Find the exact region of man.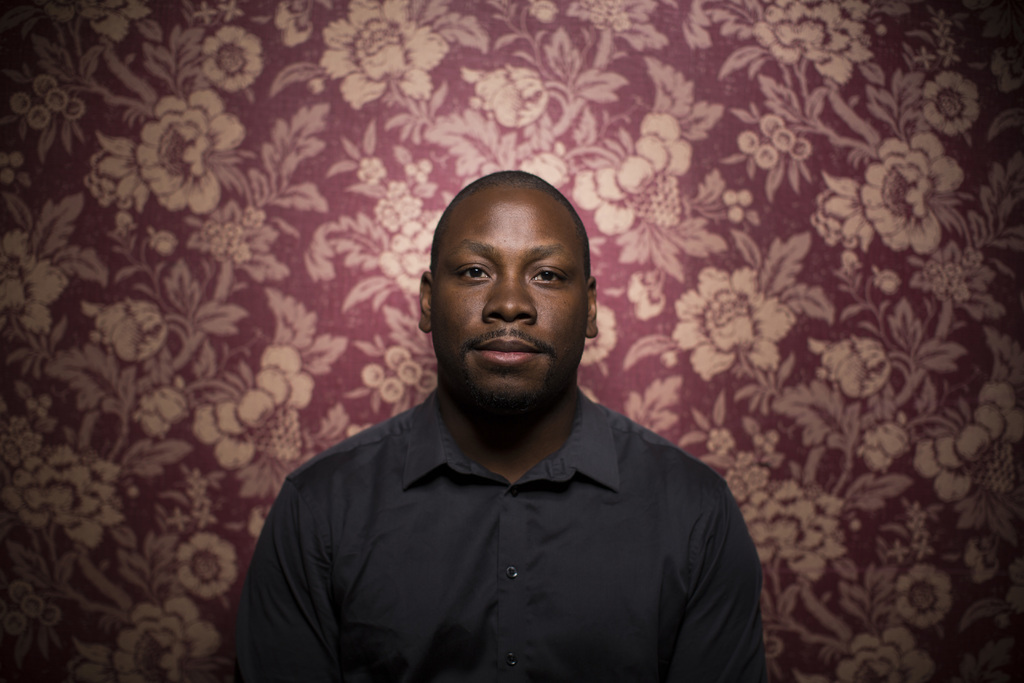
Exact region: detection(227, 160, 764, 682).
